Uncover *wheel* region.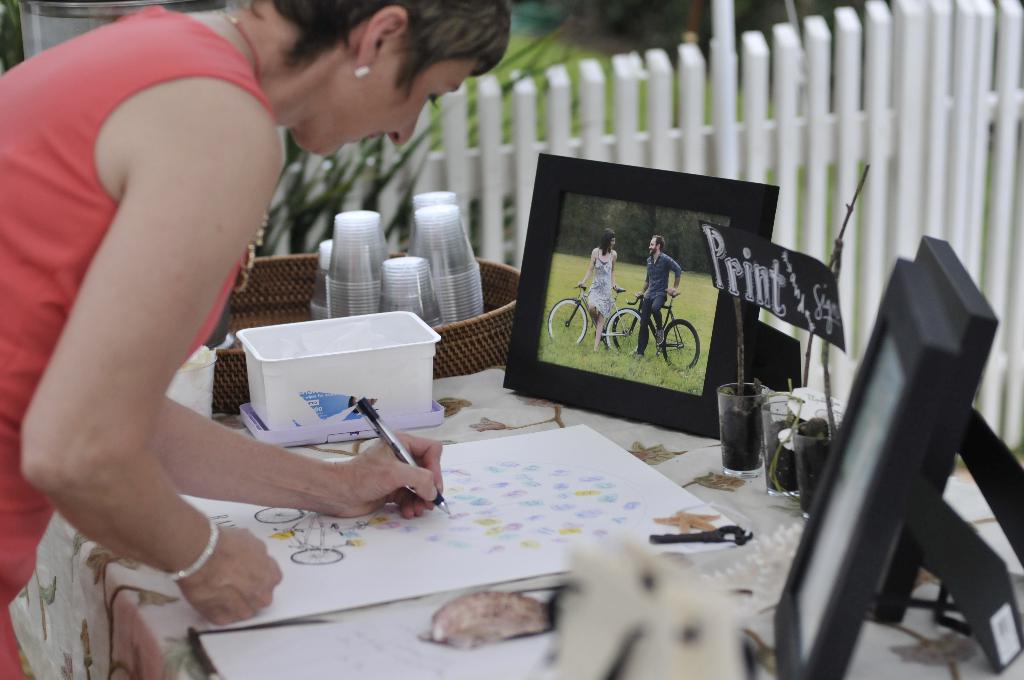
Uncovered: 614/312/650/350.
